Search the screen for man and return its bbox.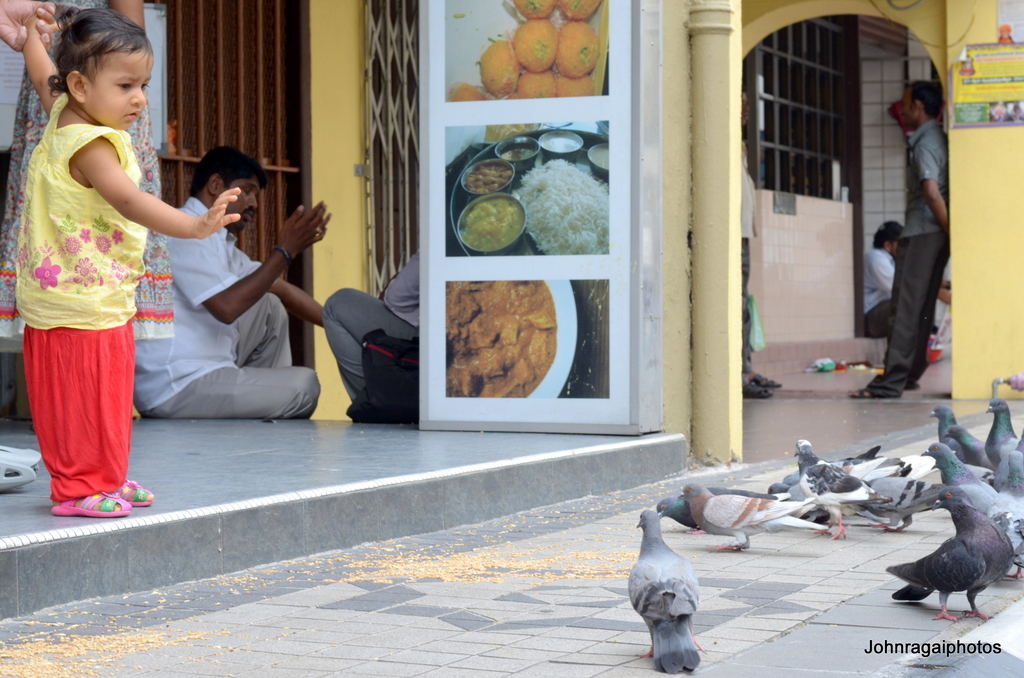
Found: (left=739, top=97, right=781, bottom=406).
